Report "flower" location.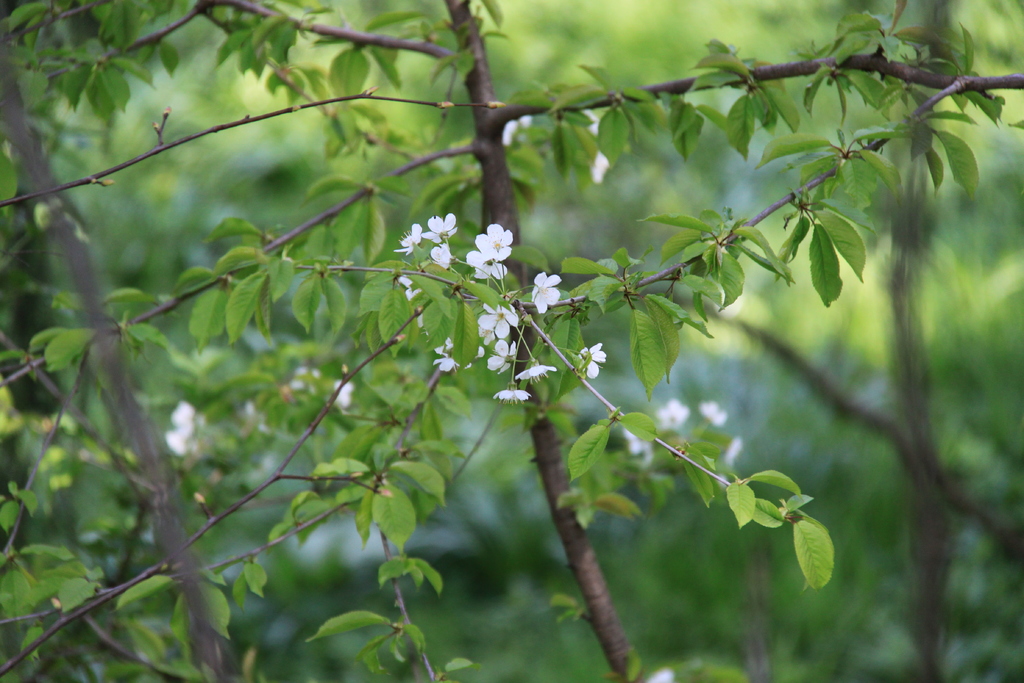
Report: {"left": 726, "top": 437, "right": 743, "bottom": 467}.
